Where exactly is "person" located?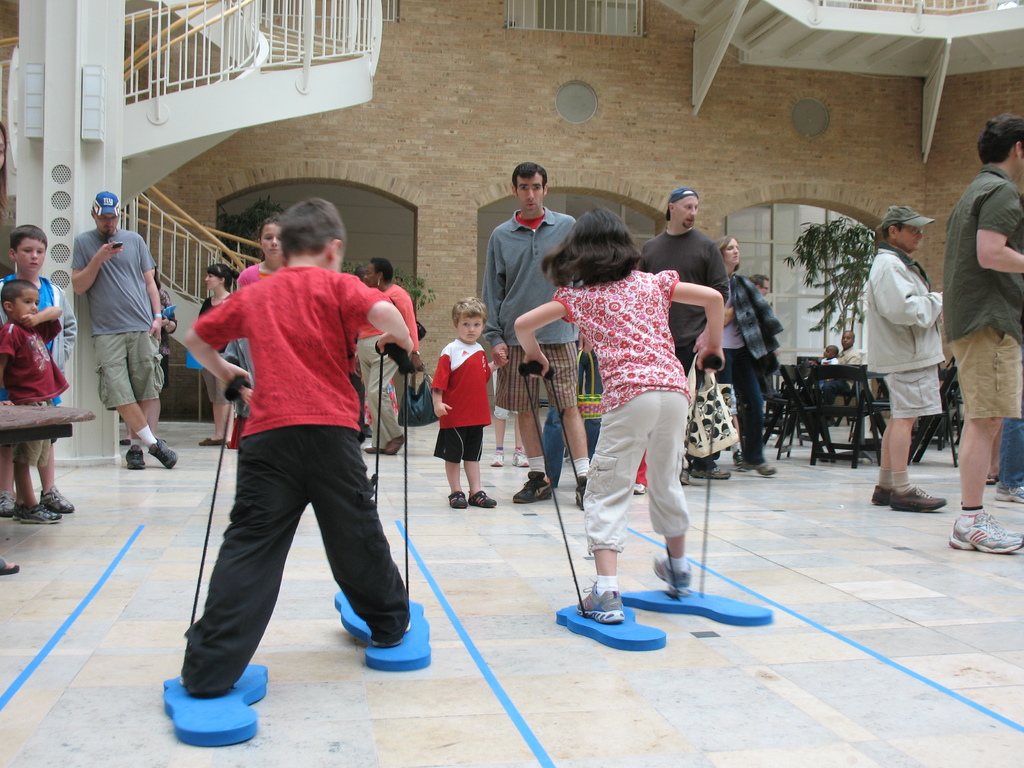
Its bounding box is <bbox>424, 297, 504, 508</bbox>.
